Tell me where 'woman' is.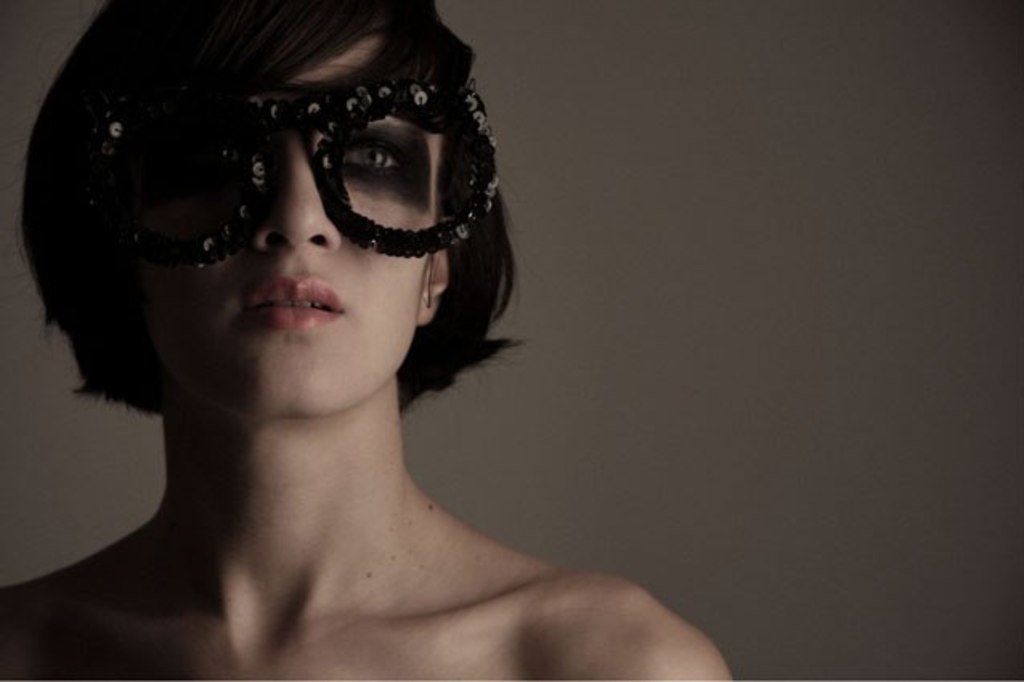
'woman' is at (left=0, top=0, right=725, bottom=658).
